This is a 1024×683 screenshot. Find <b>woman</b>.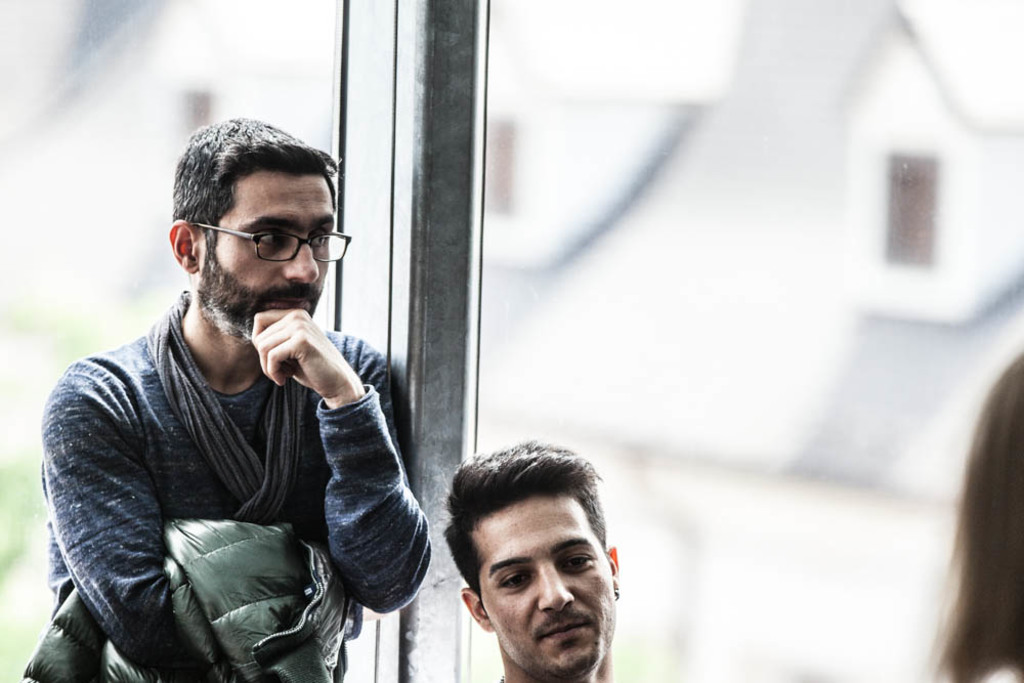
Bounding box: detection(904, 343, 1021, 682).
